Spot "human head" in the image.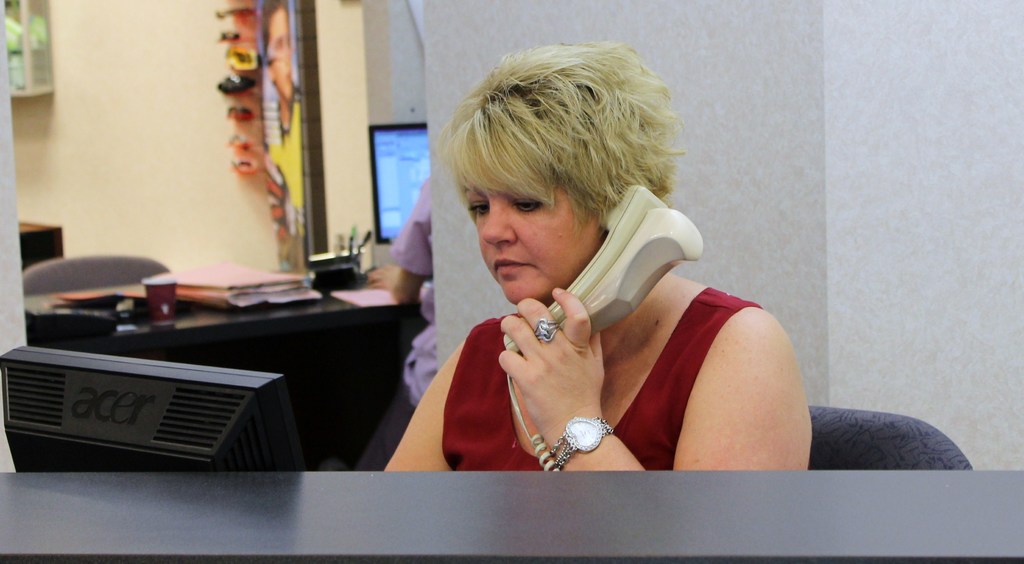
"human head" found at x1=434, y1=39, x2=670, y2=309.
